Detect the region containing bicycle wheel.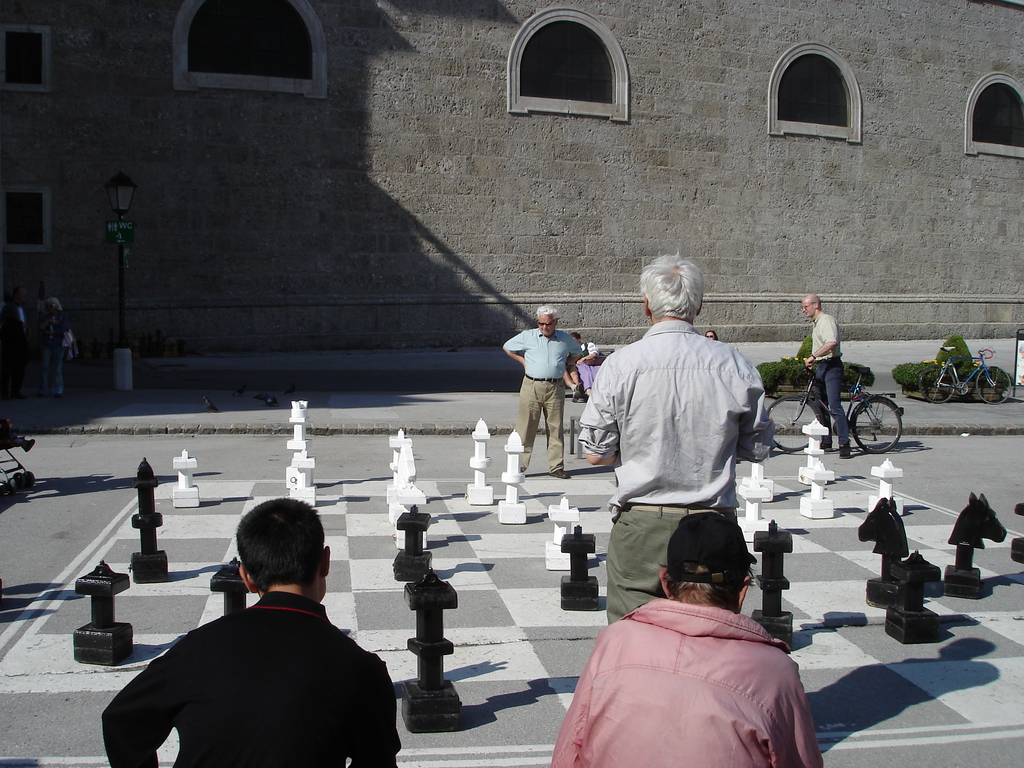
bbox(764, 394, 822, 452).
